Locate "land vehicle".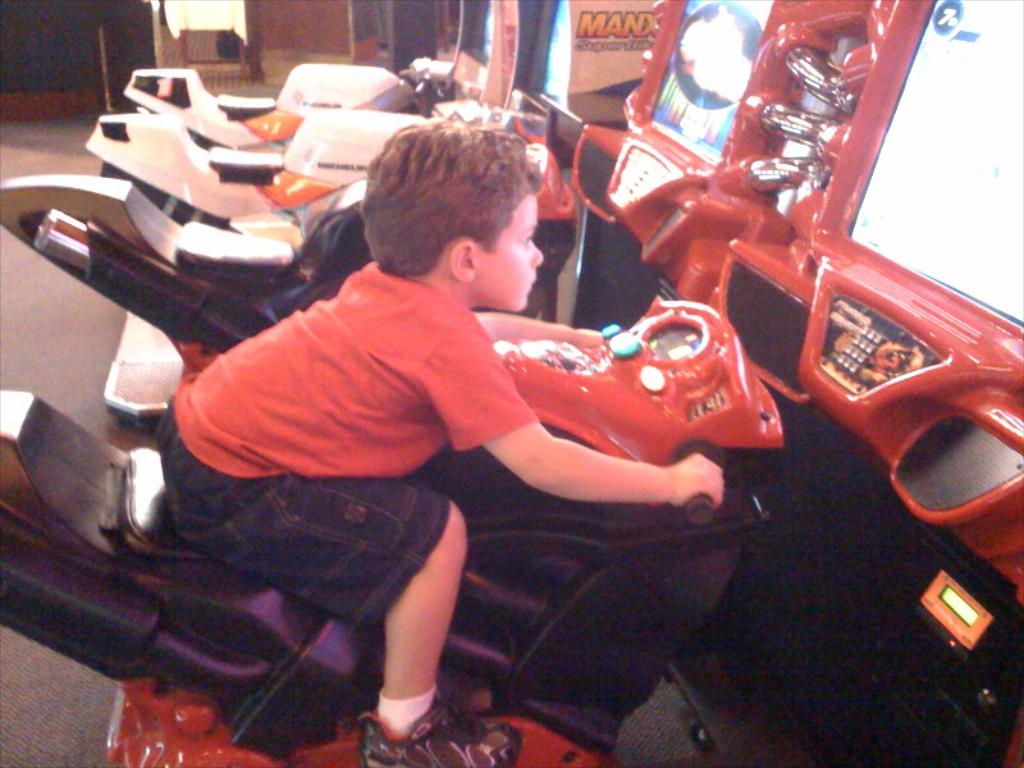
Bounding box: <box>0,111,580,378</box>.
